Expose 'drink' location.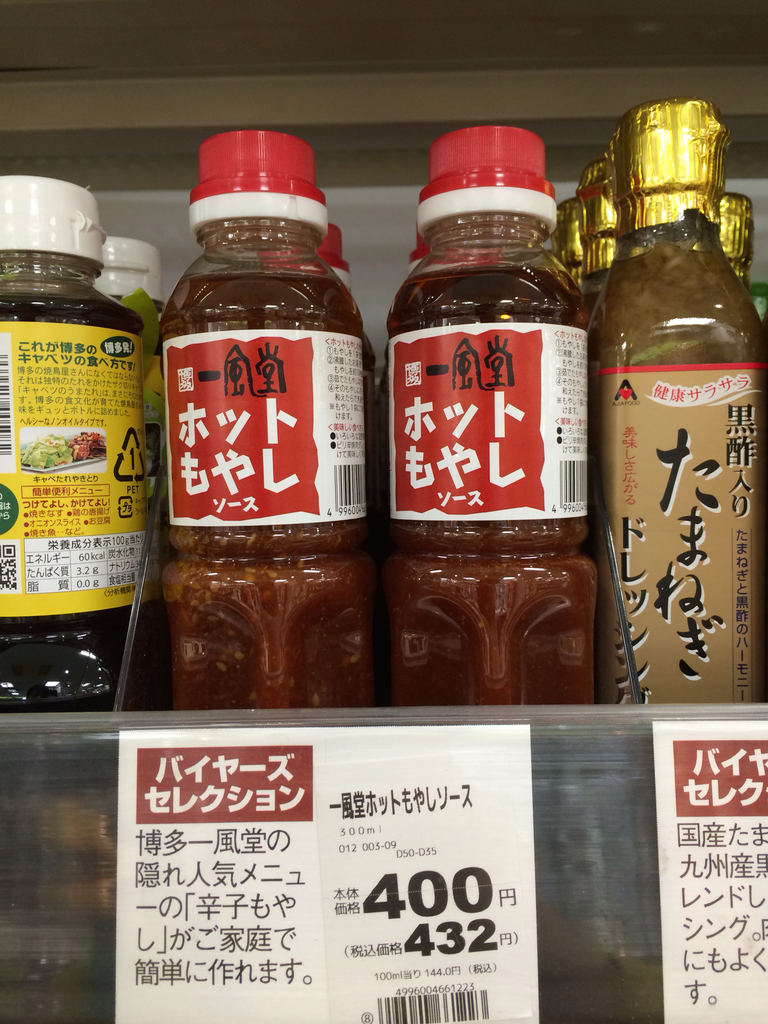
Exposed at bbox=[136, 116, 370, 623].
